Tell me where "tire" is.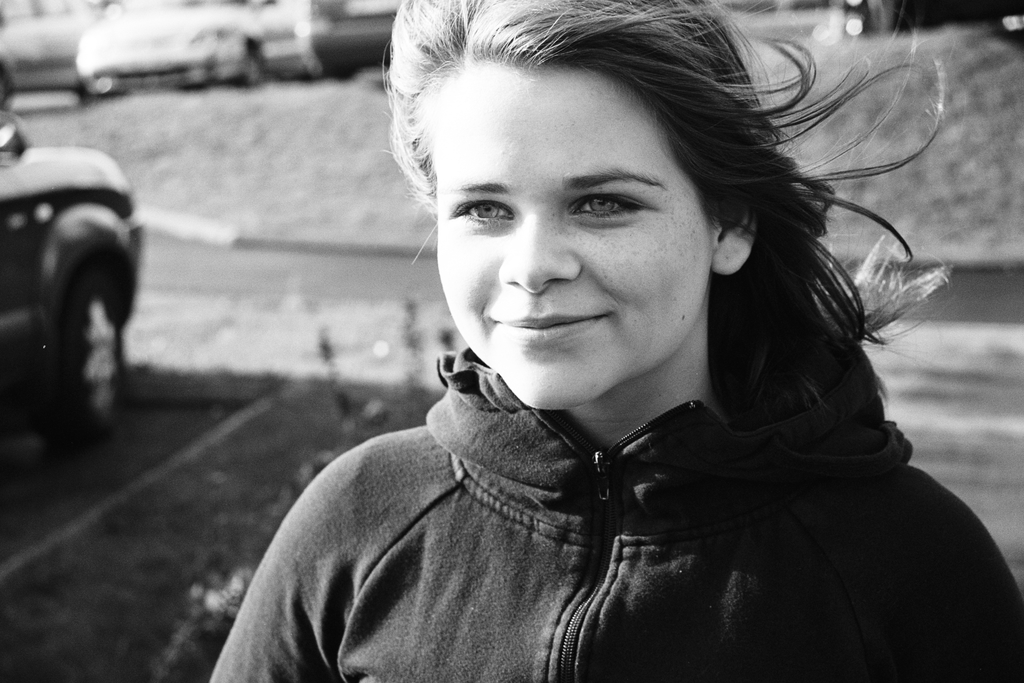
"tire" is at x1=55 y1=274 x2=130 y2=437.
